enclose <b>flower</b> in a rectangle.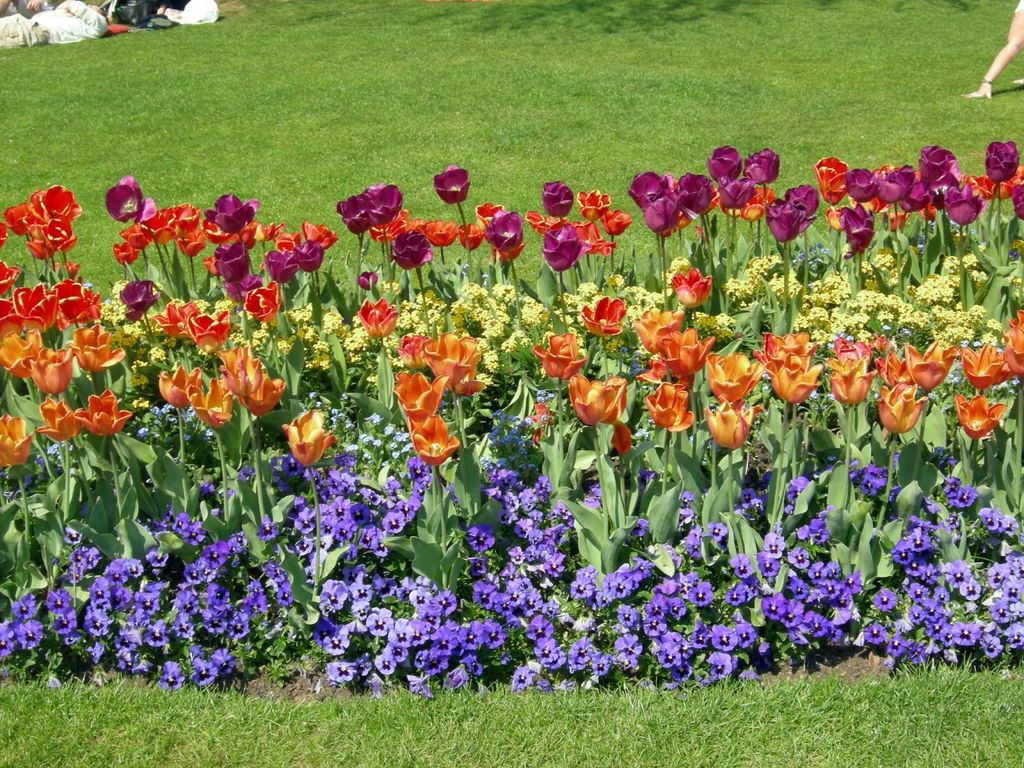
bbox(769, 198, 805, 245).
